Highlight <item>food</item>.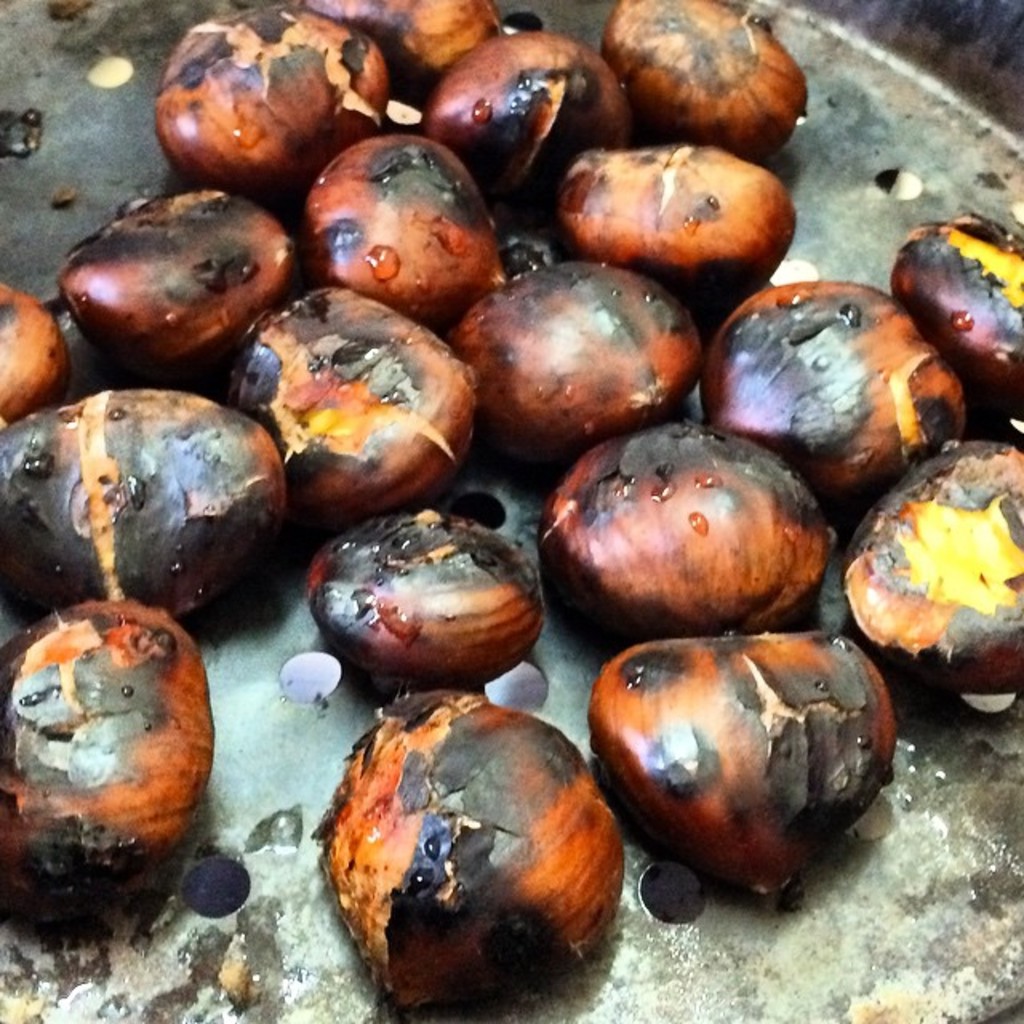
Highlighted region: [left=339, top=704, right=648, bottom=982].
